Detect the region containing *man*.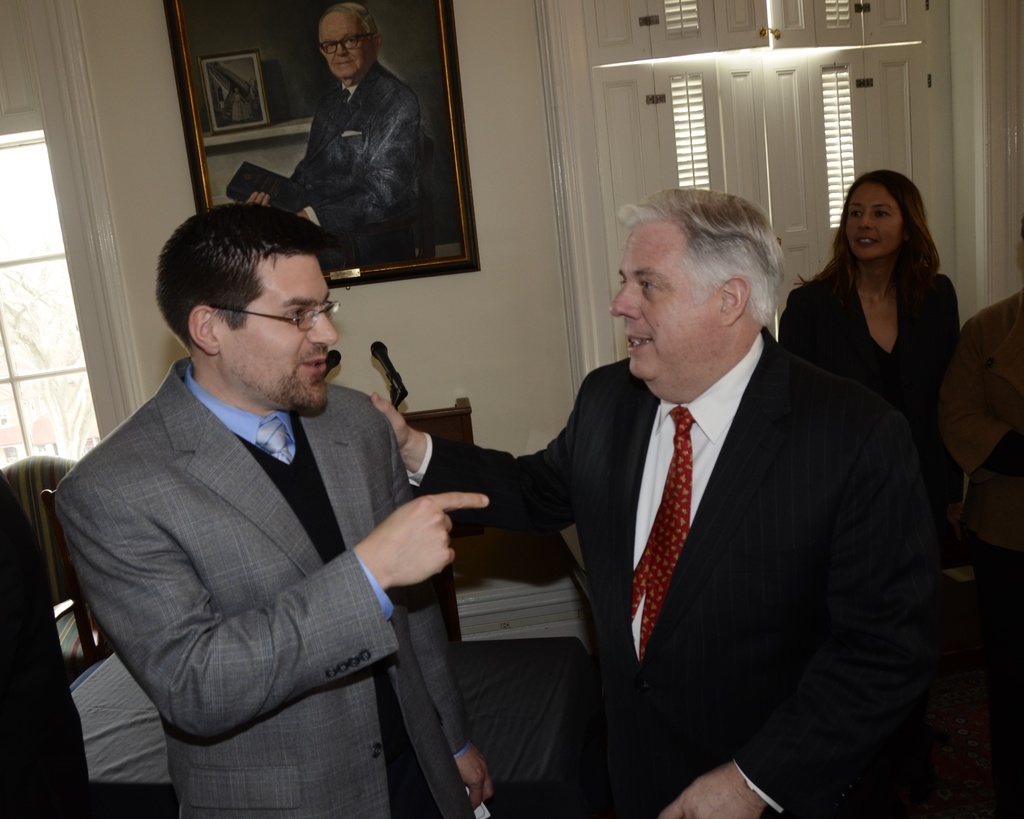
238, 0, 441, 262.
